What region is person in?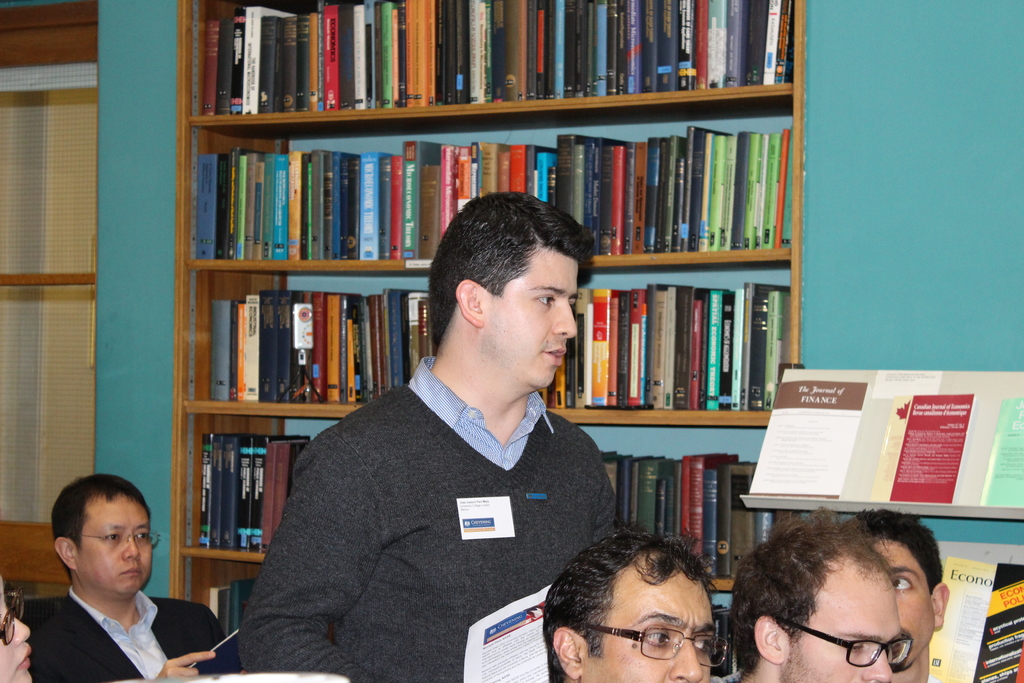
pyautogui.locateOnScreen(0, 575, 36, 682).
